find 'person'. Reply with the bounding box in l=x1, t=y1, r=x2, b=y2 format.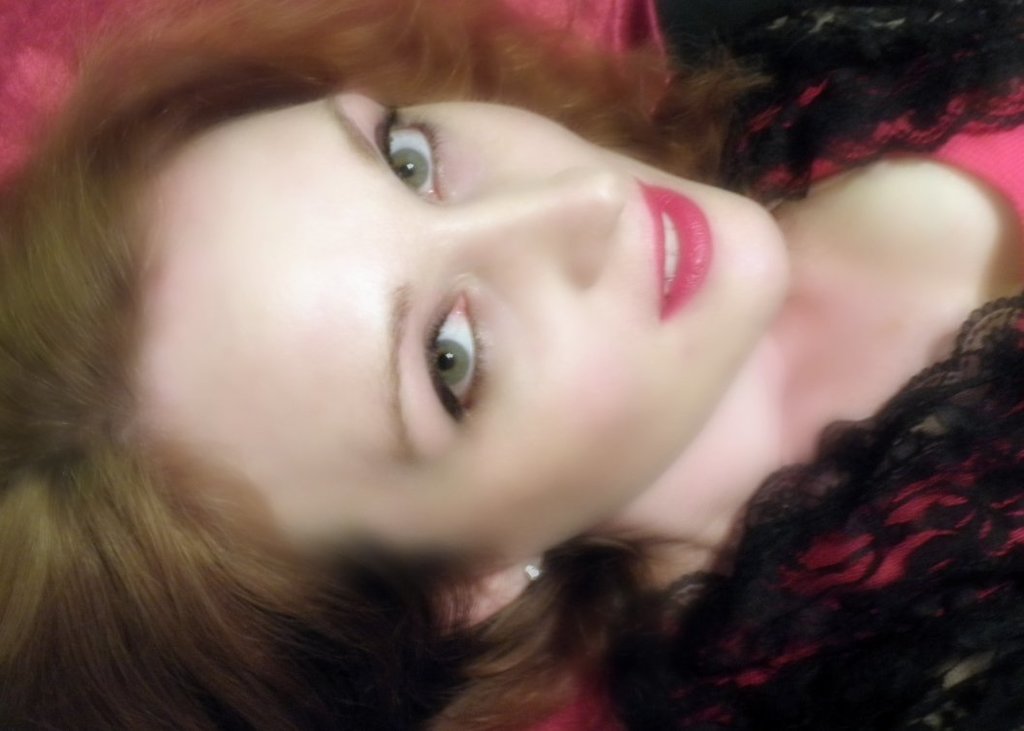
l=0, t=20, r=952, b=730.
